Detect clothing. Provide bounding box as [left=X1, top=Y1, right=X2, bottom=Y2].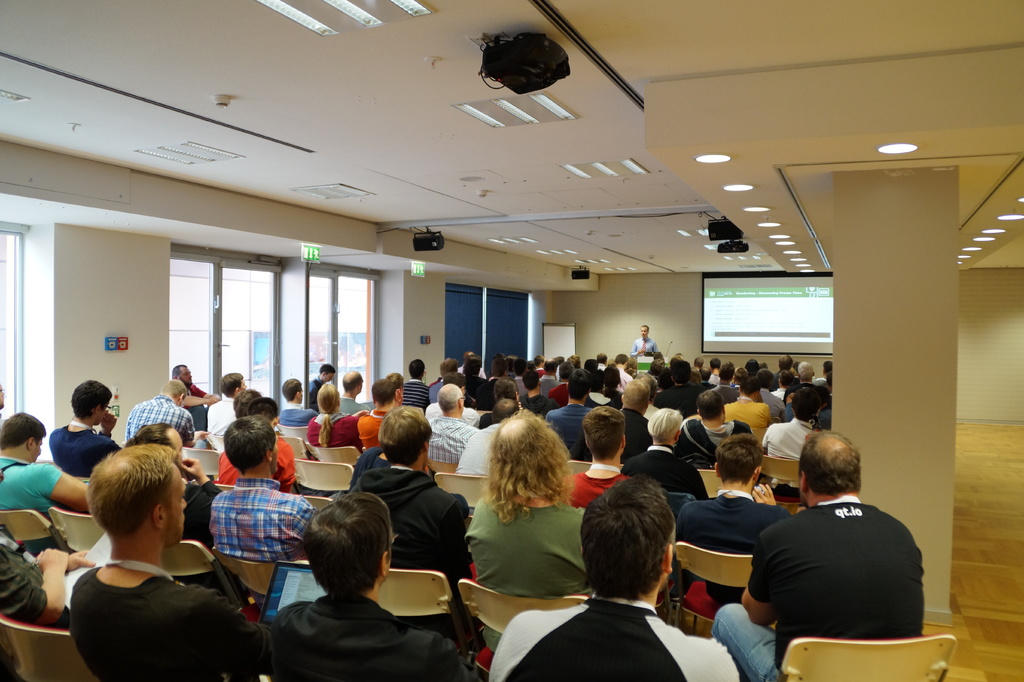
[left=346, top=453, right=475, bottom=601].
